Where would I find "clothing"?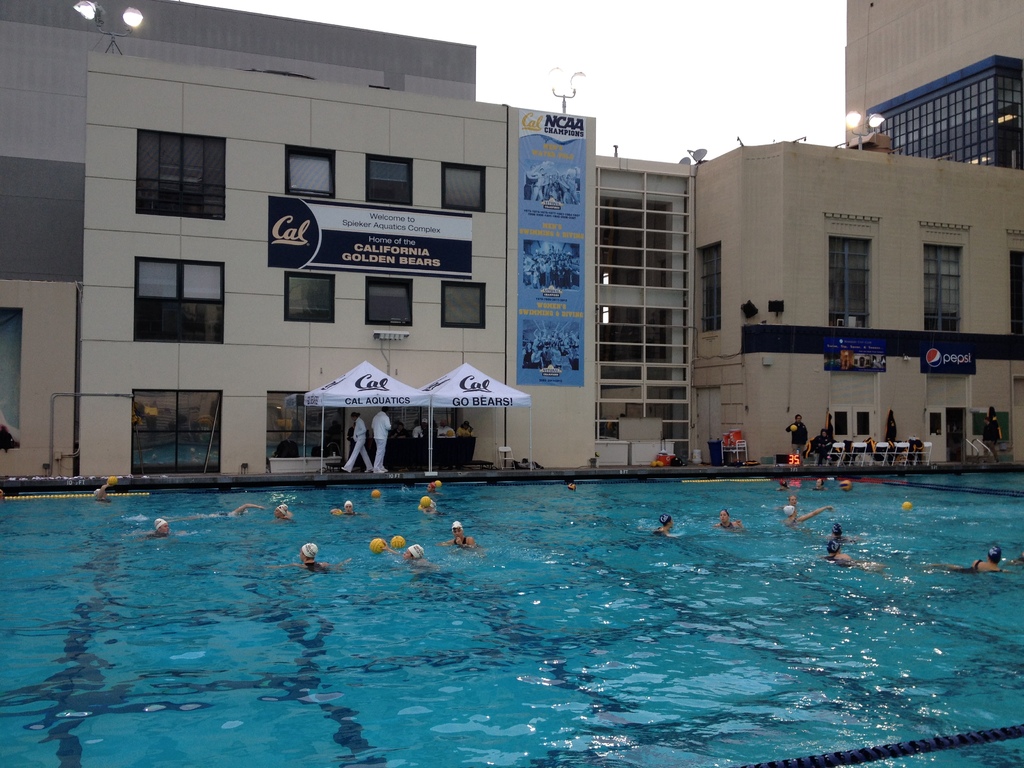
At crop(810, 435, 838, 463).
